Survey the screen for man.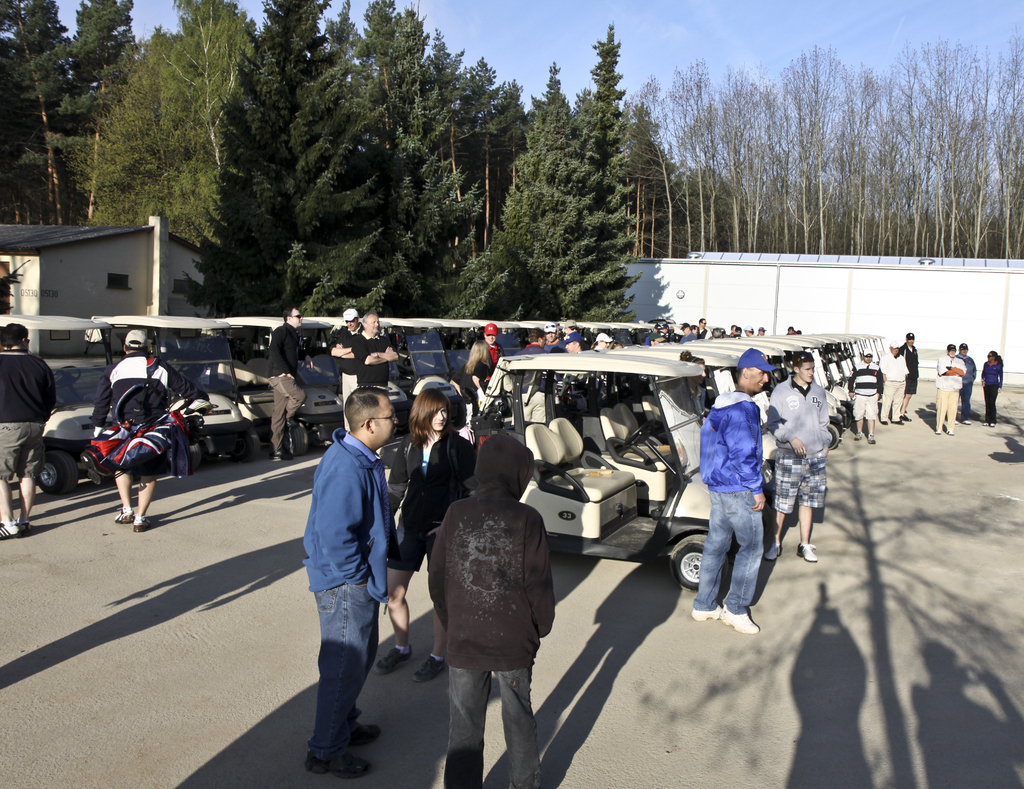
Survey found: pyautogui.locateOnScreen(644, 323, 665, 344).
